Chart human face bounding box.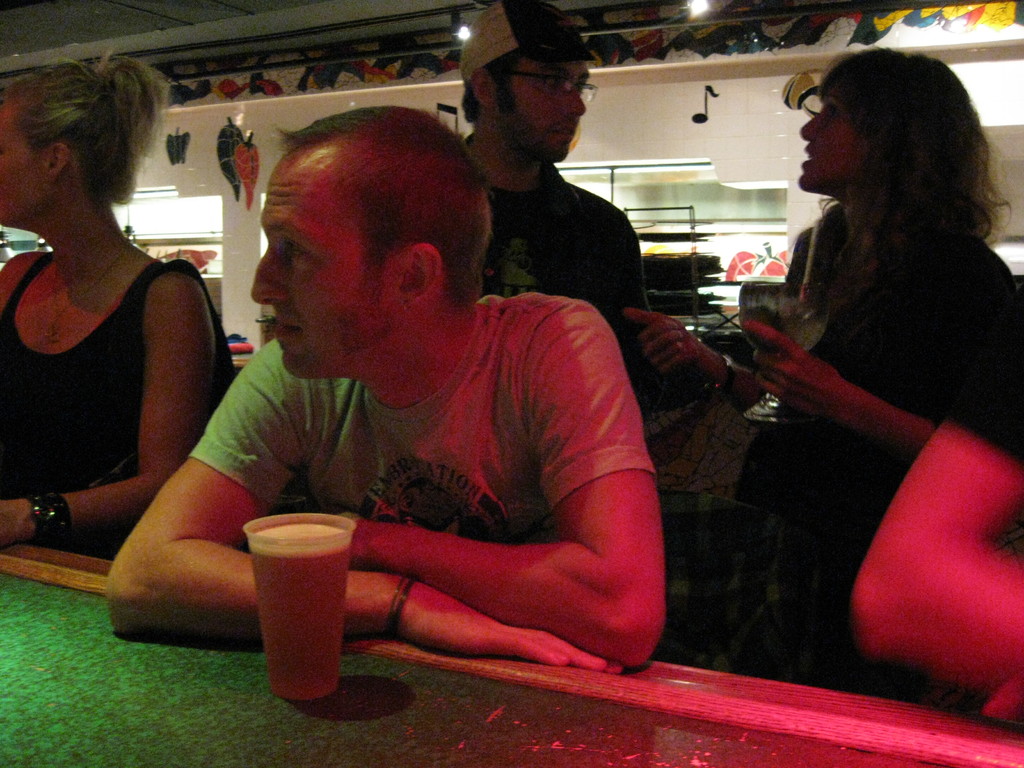
Charted: x1=251 y1=157 x2=403 y2=378.
